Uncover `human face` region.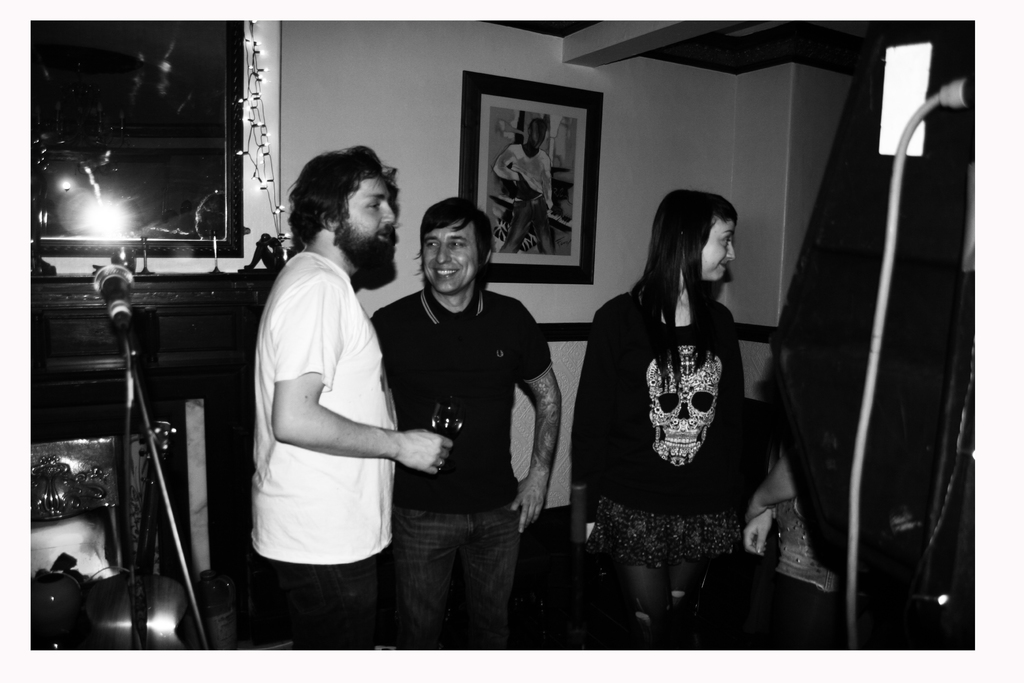
Uncovered: [x1=342, y1=173, x2=399, y2=265].
